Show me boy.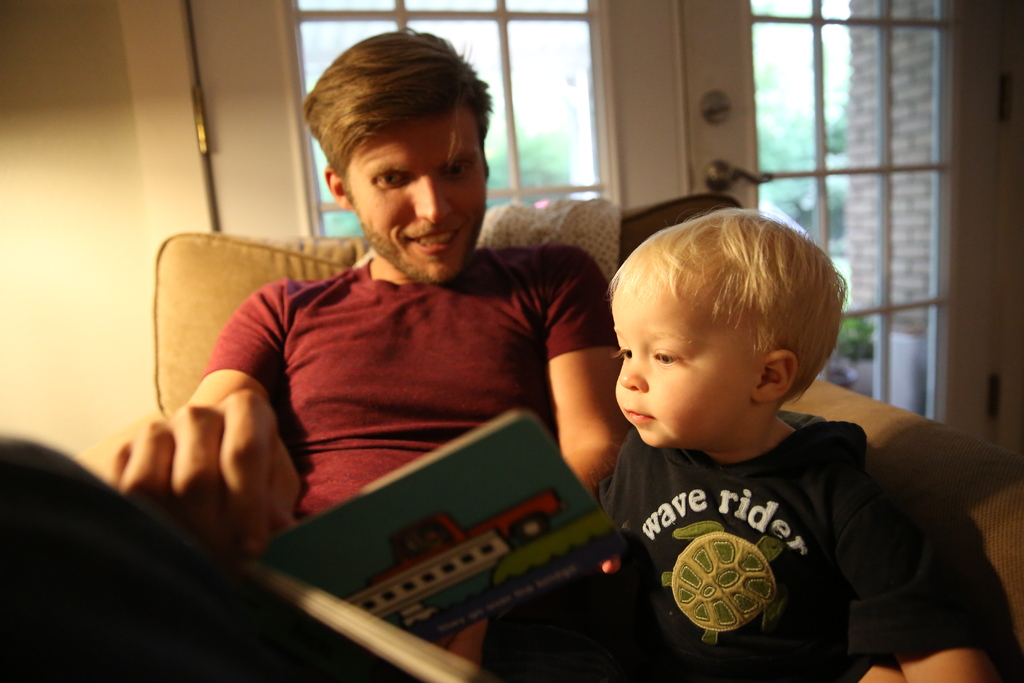
boy is here: box(568, 194, 940, 664).
